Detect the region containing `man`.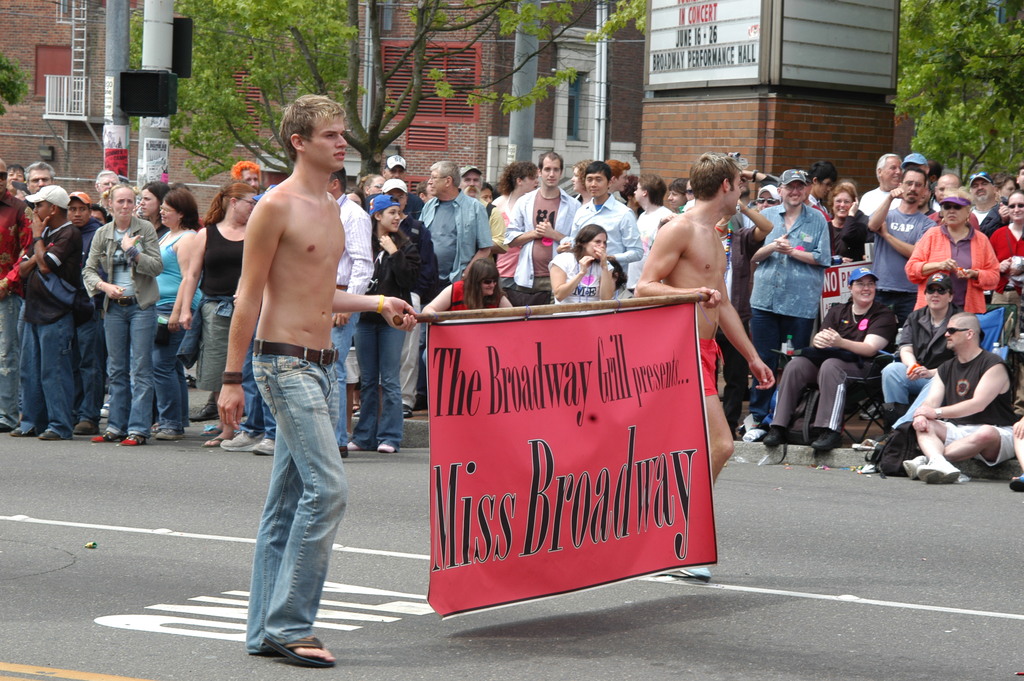
[left=458, top=165, right=488, bottom=206].
